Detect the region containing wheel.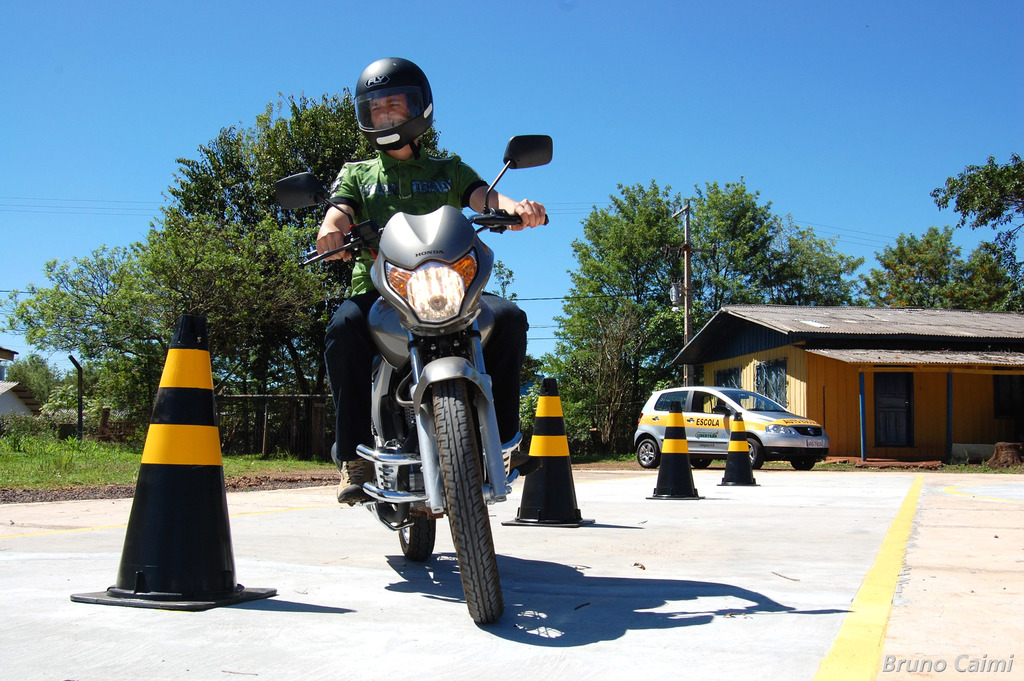
[749, 432, 762, 470].
